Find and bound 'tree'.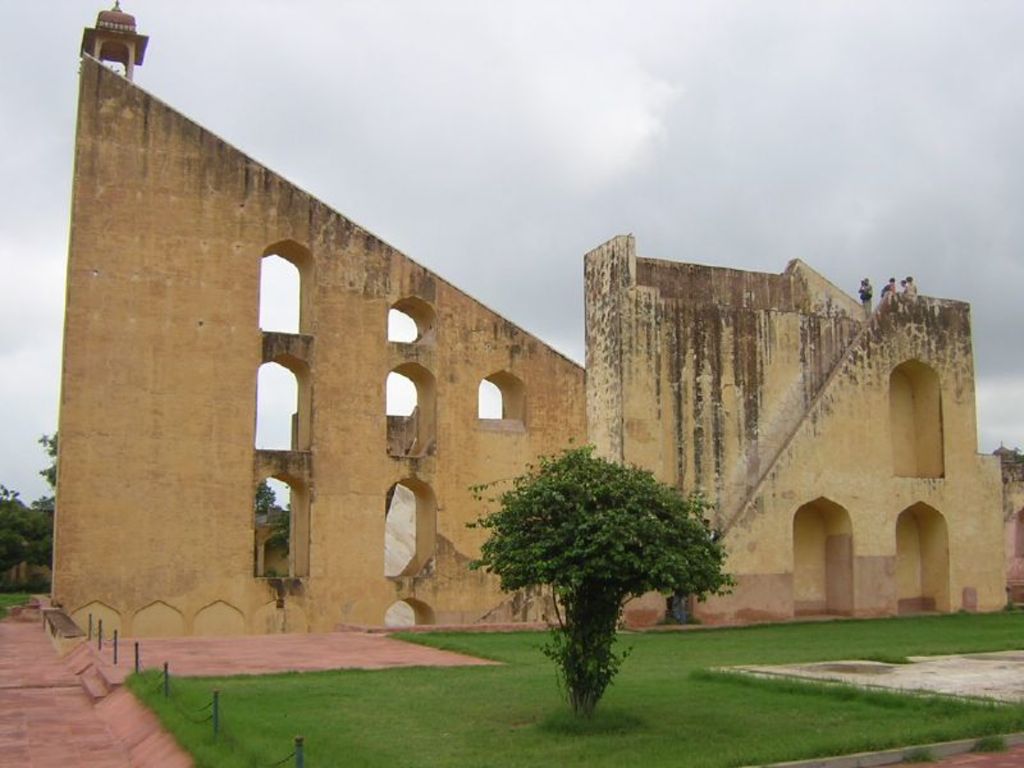
Bound: l=251, t=481, r=273, b=526.
